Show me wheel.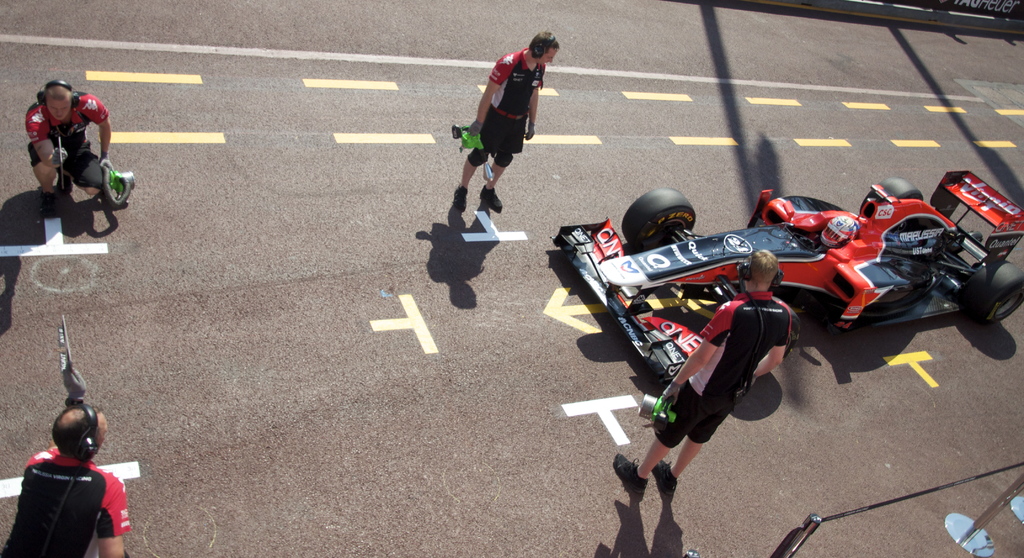
wheel is here: 859,177,922,219.
